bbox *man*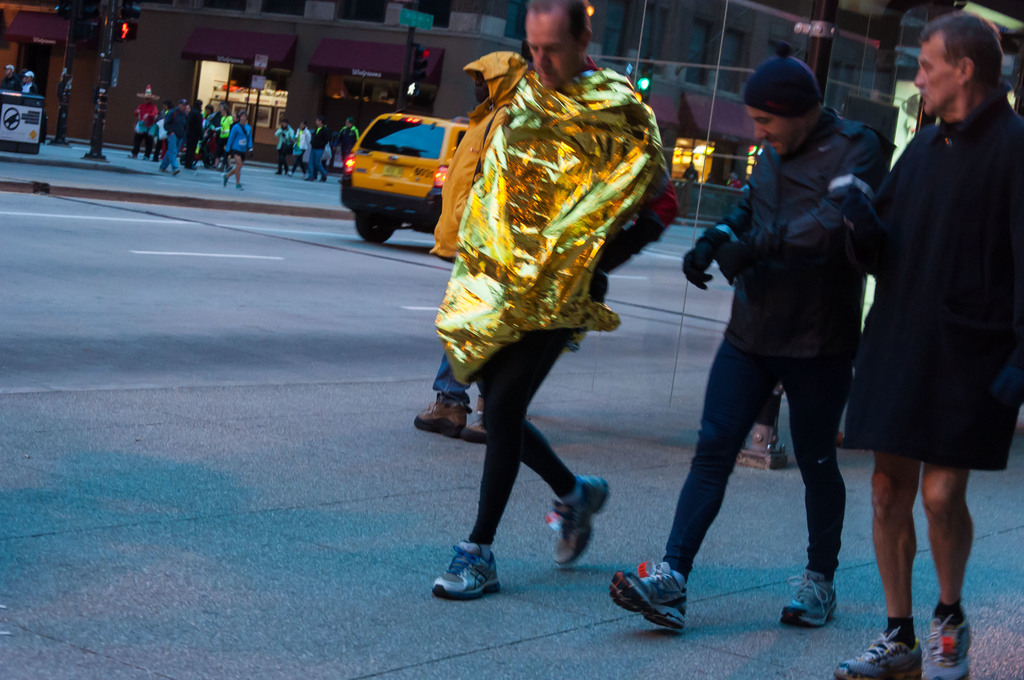
181/95/203/170
